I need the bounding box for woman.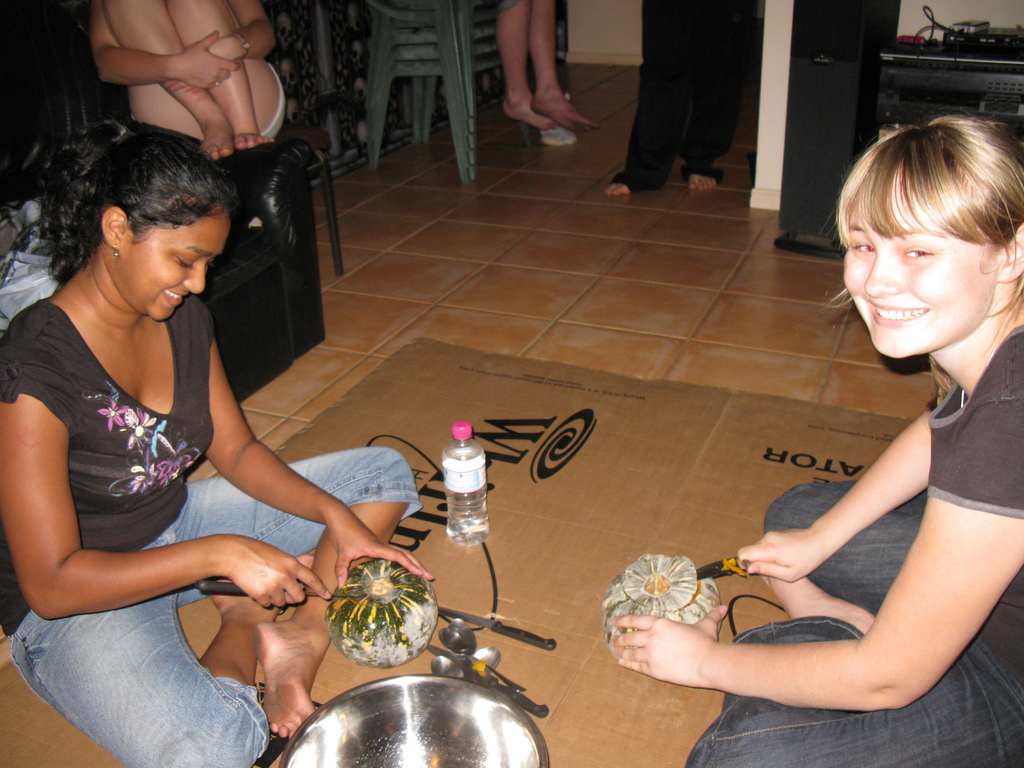
Here it is: 89:0:286:160.
